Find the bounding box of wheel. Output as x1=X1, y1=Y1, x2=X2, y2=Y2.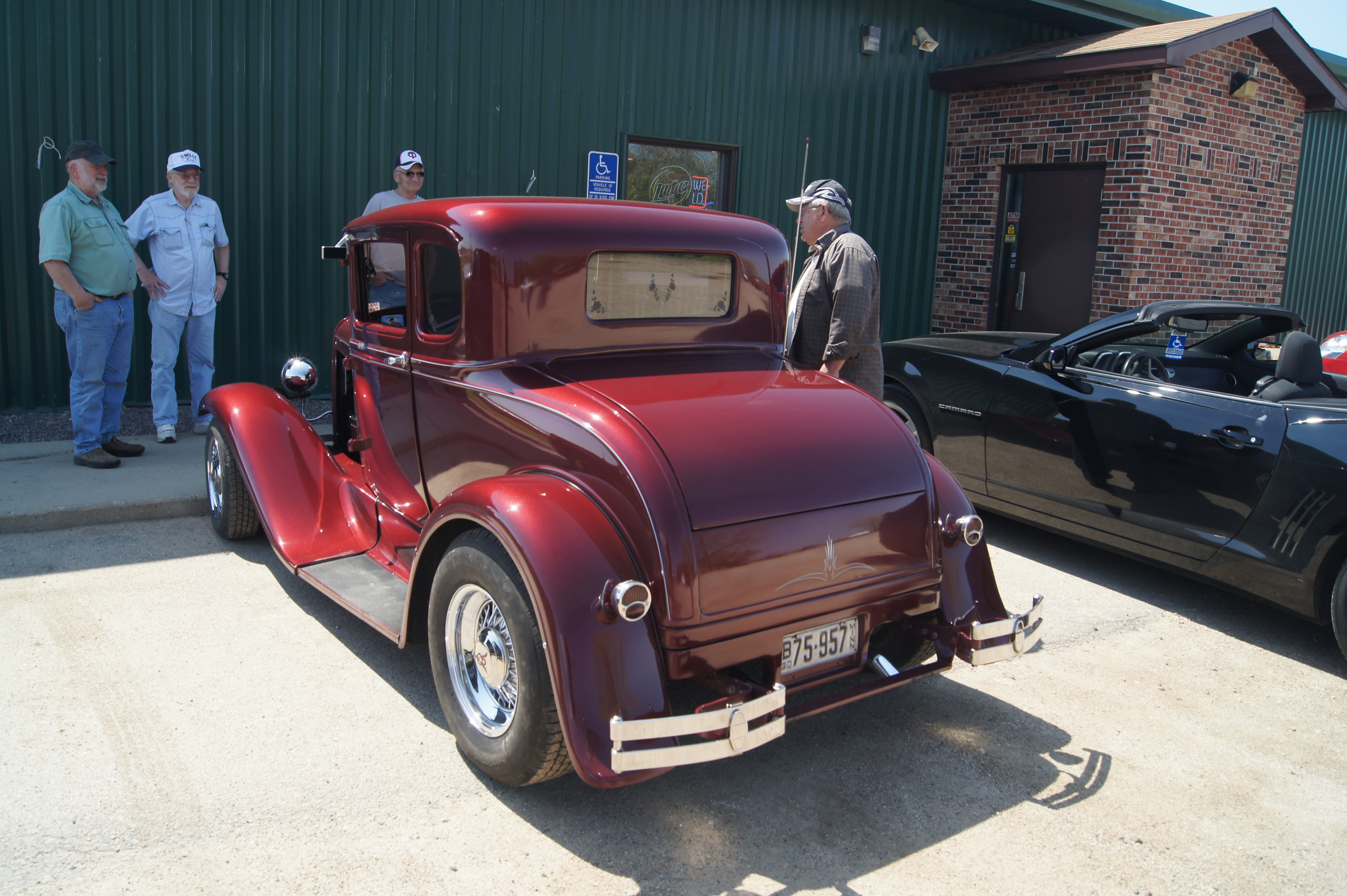
x1=61, y1=122, x2=77, y2=157.
